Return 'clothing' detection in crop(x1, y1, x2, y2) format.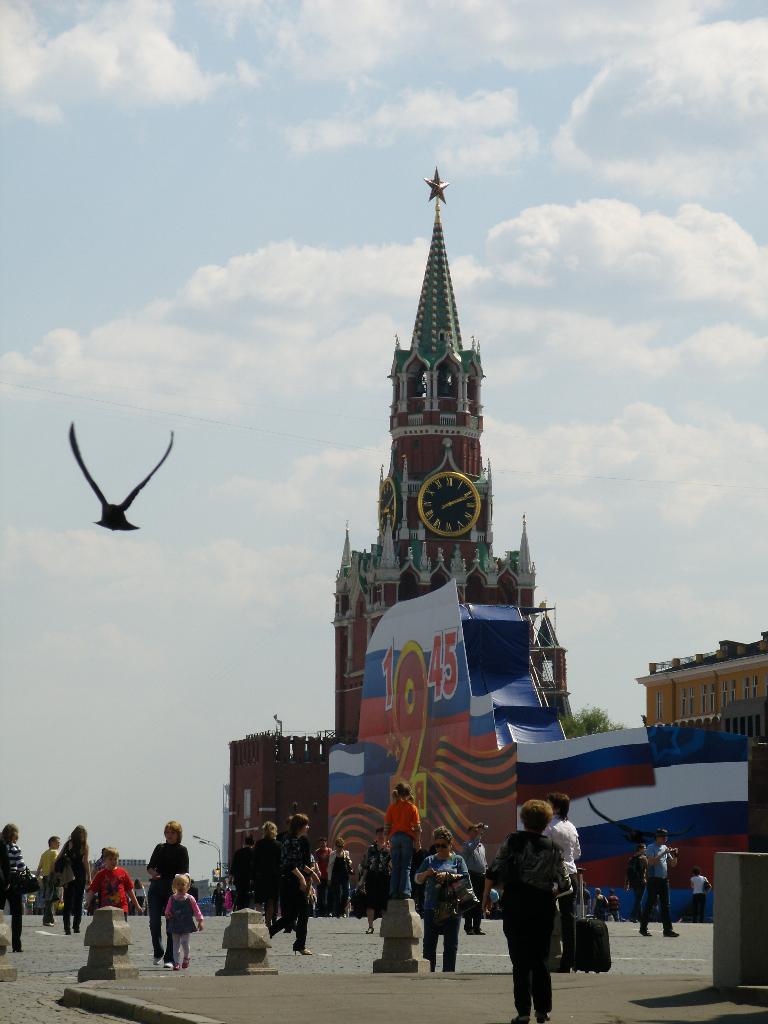
crop(0, 844, 25, 950).
